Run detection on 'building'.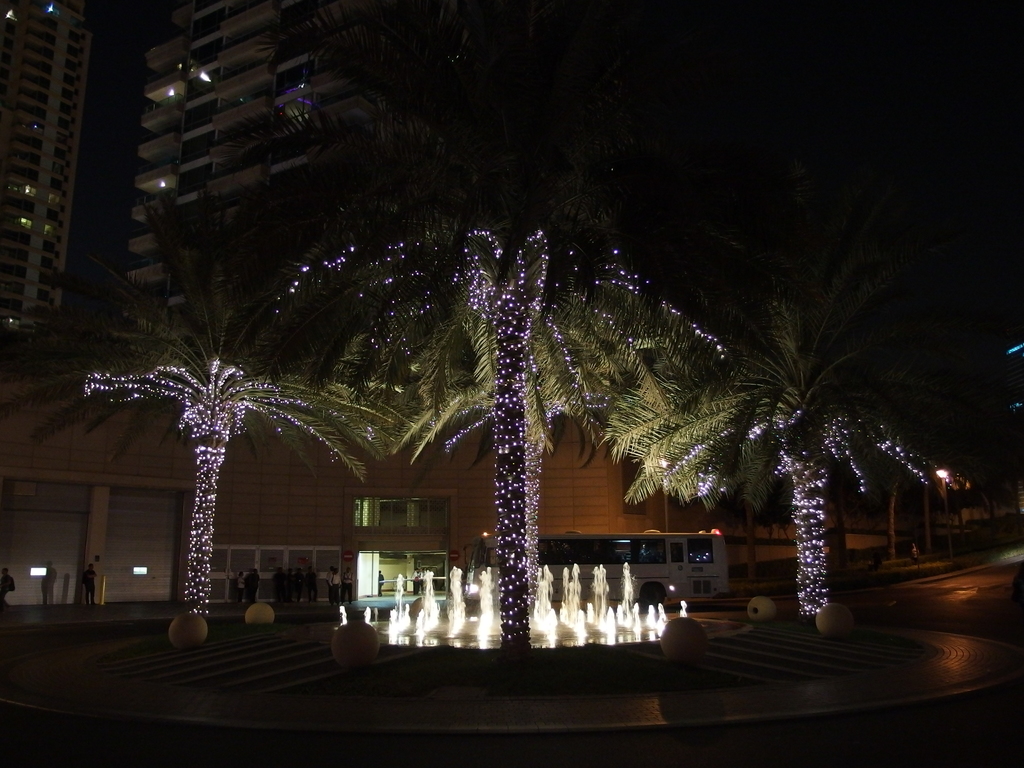
Result: bbox=(2, 3, 97, 338).
